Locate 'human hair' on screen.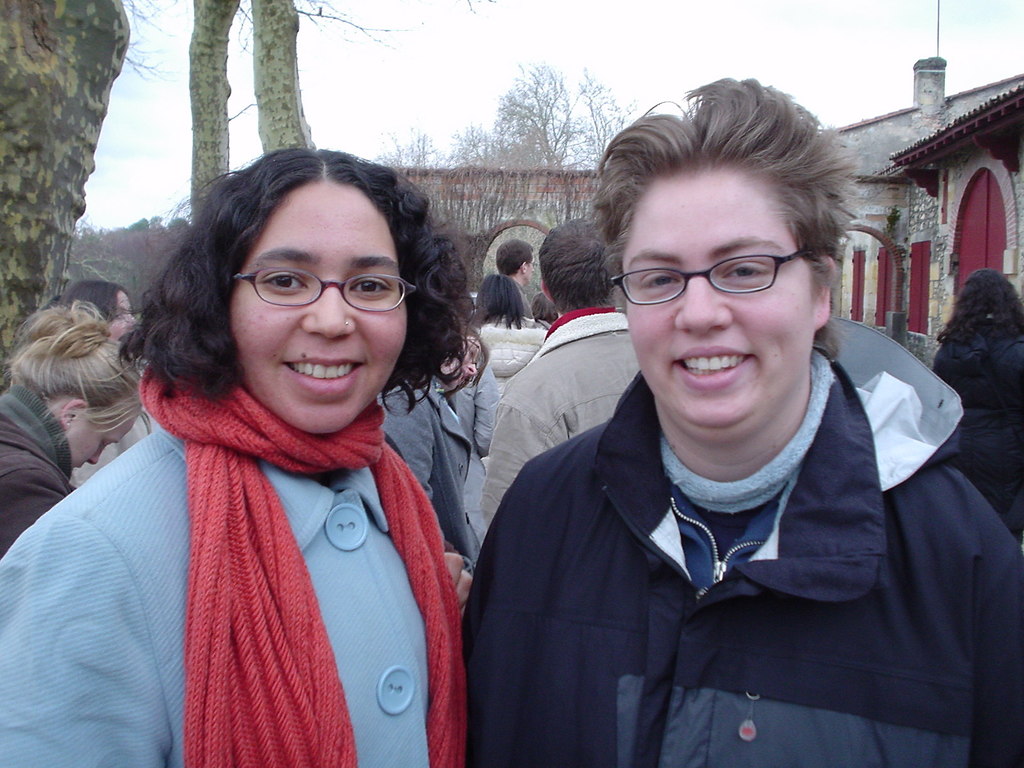
On screen at x1=593 y1=80 x2=862 y2=297.
